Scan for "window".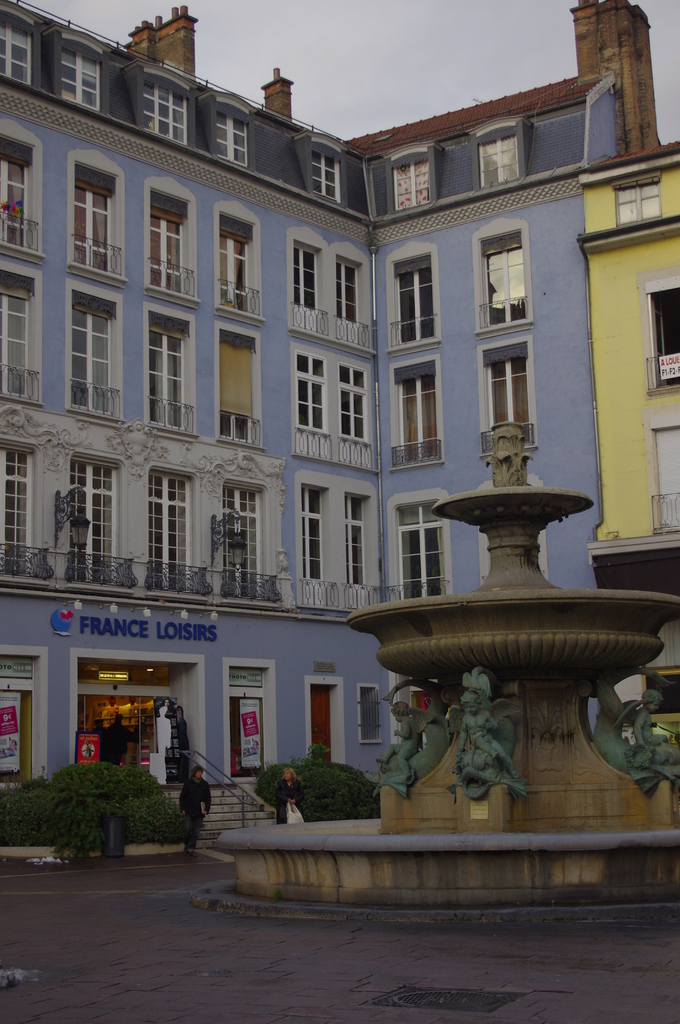
Scan result: (218, 239, 245, 310).
